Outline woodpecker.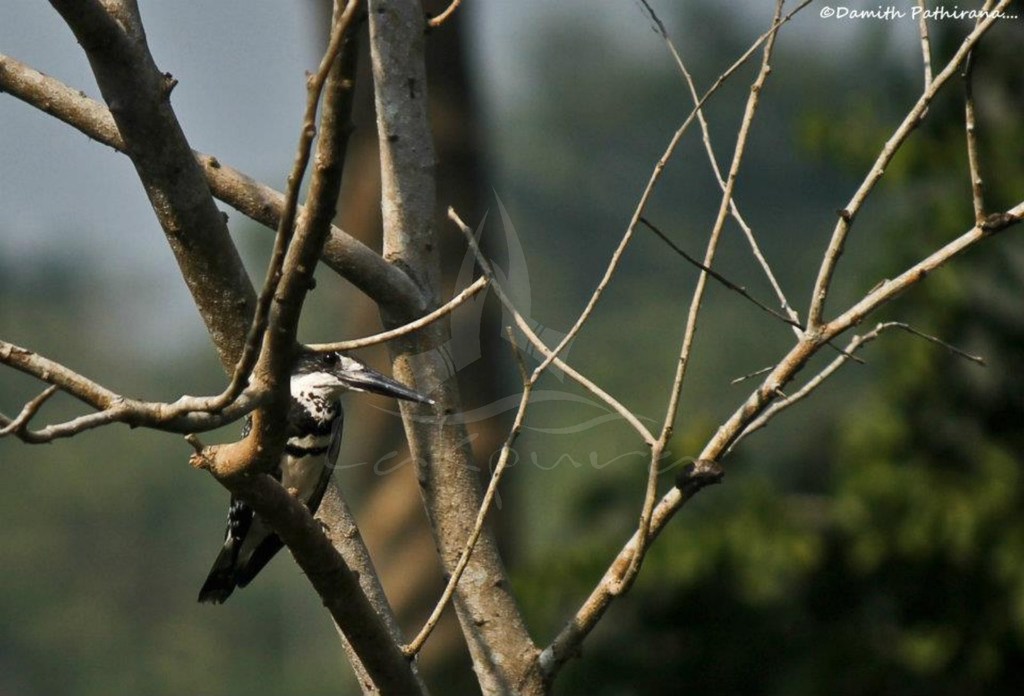
Outline: <bbox>196, 332, 437, 606</bbox>.
